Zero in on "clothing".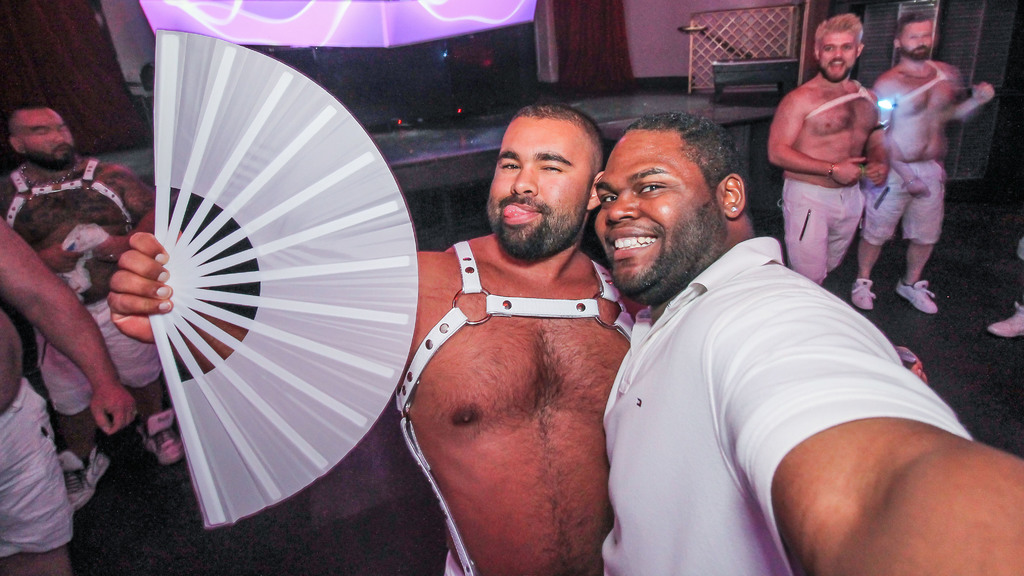
Zeroed in: rect(857, 158, 948, 245).
